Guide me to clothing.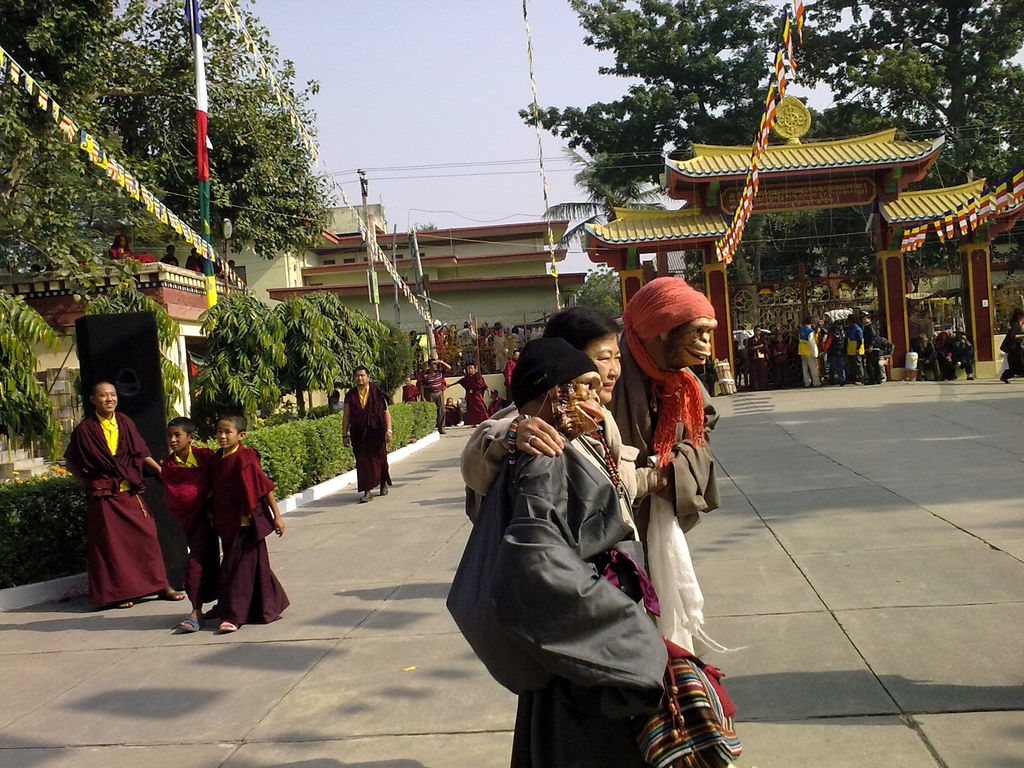
Guidance: (x1=185, y1=254, x2=235, y2=281).
